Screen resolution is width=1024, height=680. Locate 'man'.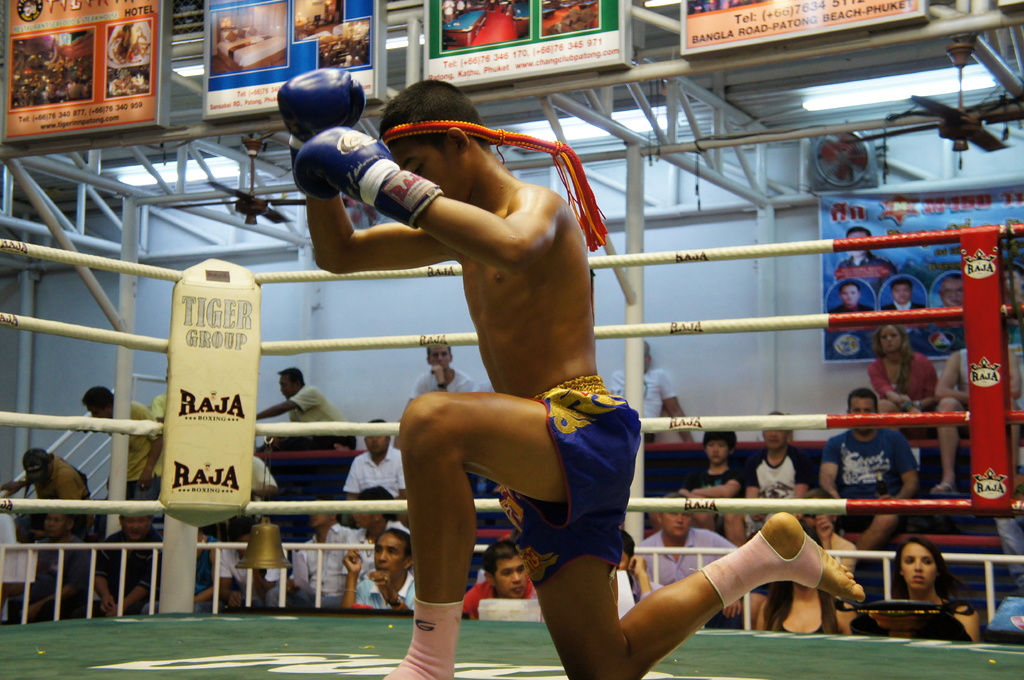
[931,343,1021,498].
